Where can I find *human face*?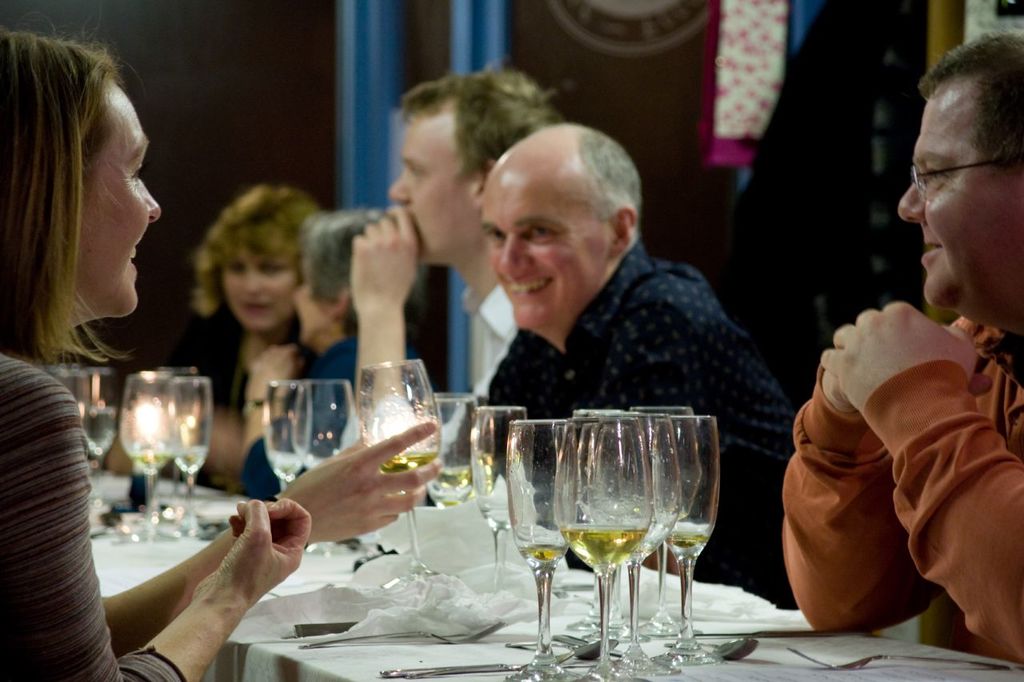
You can find it at detection(390, 111, 476, 257).
